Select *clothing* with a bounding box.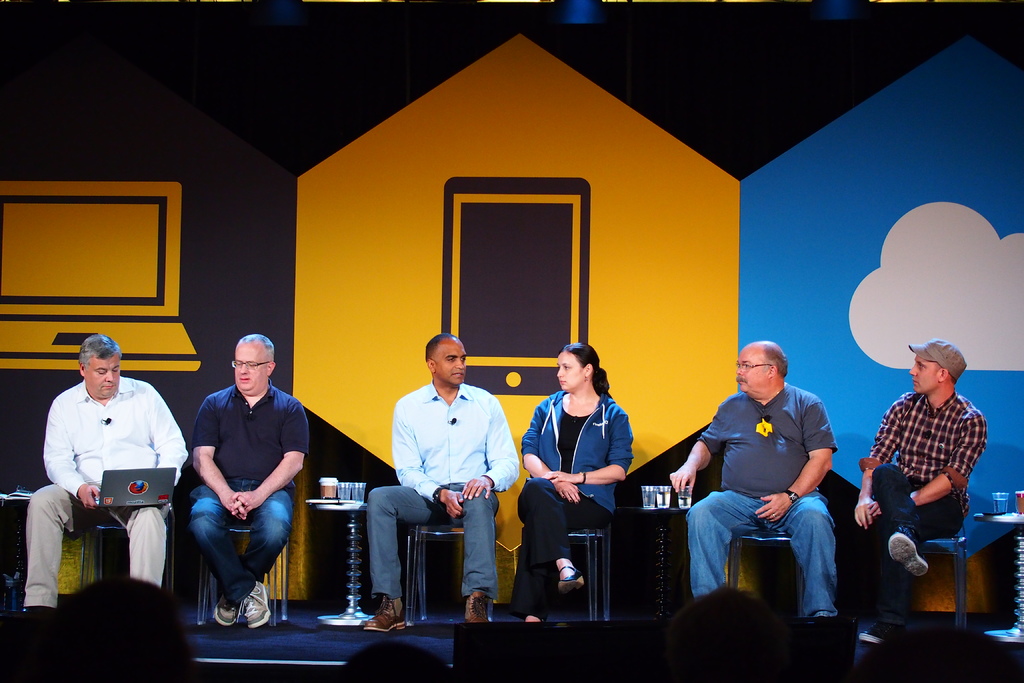
BBox(687, 382, 845, 620).
